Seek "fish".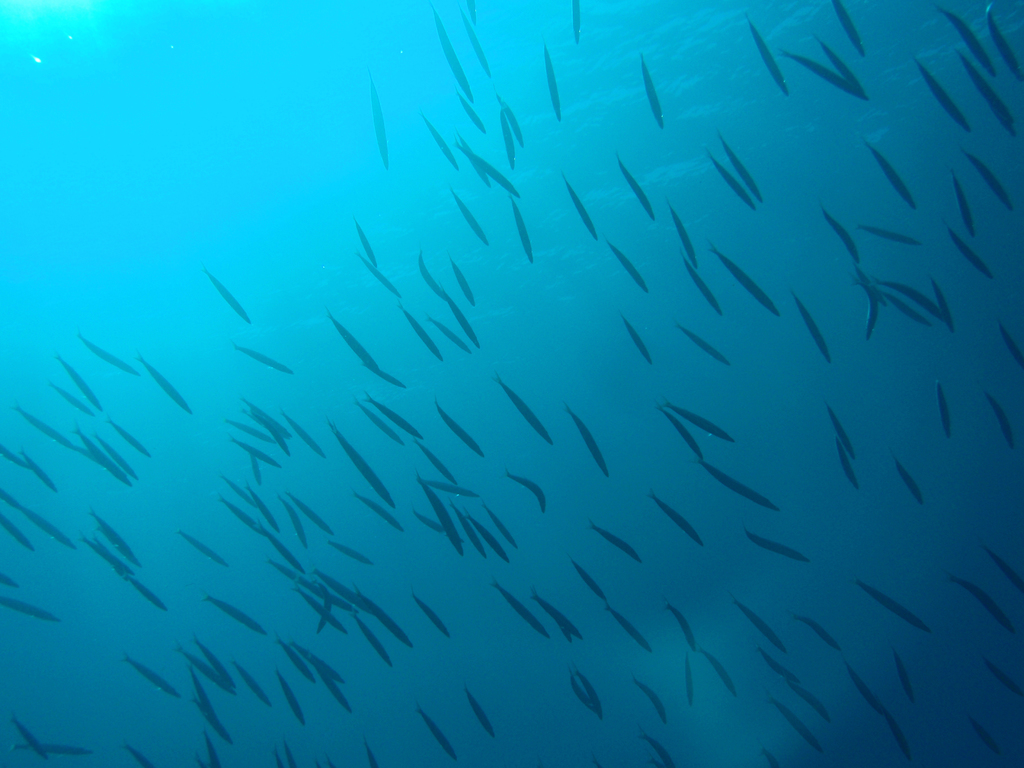
l=706, t=238, r=780, b=316.
